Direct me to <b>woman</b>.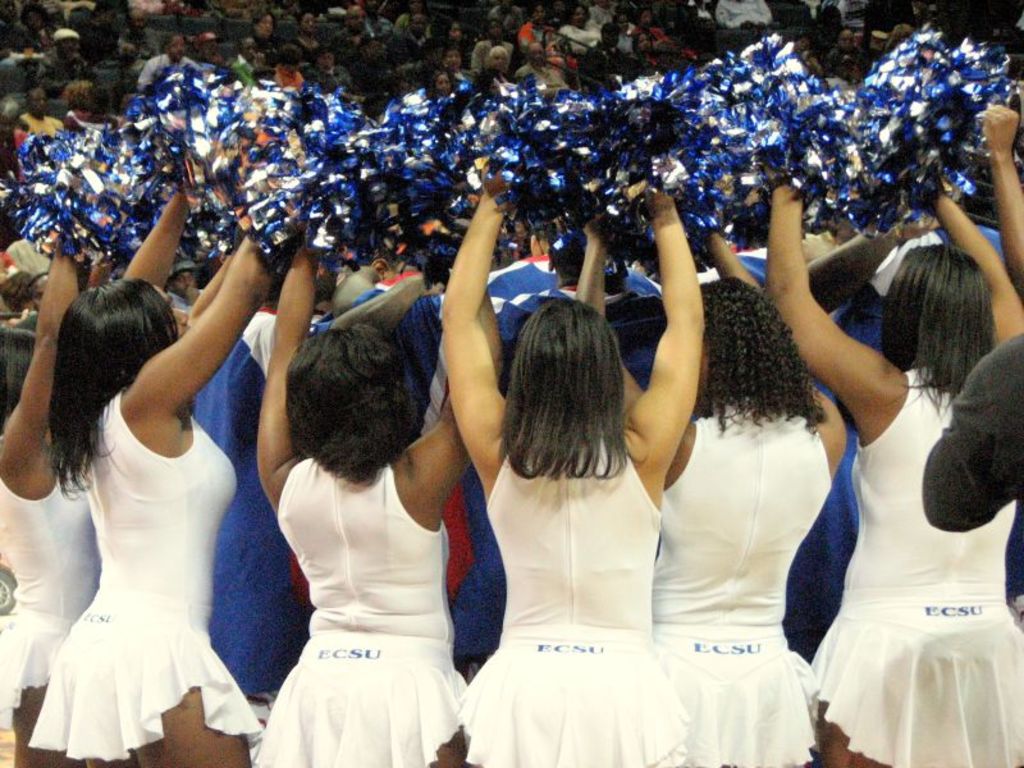
Direction: [568,204,842,767].
